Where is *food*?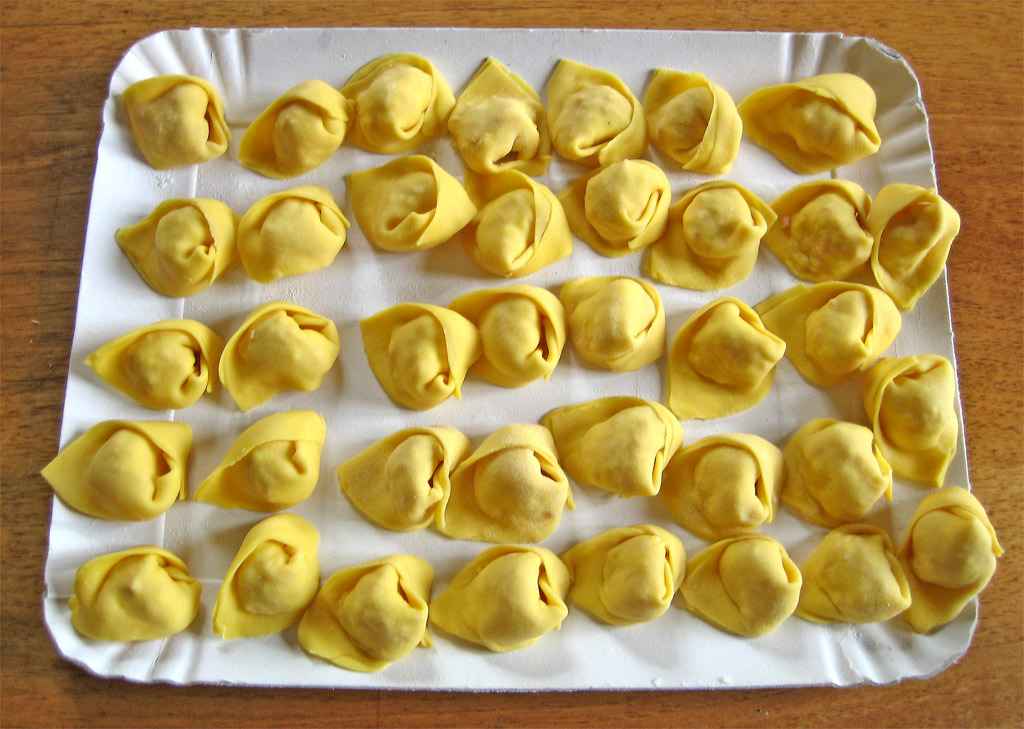
(left=658, top=433, right=787, bottom=541).
